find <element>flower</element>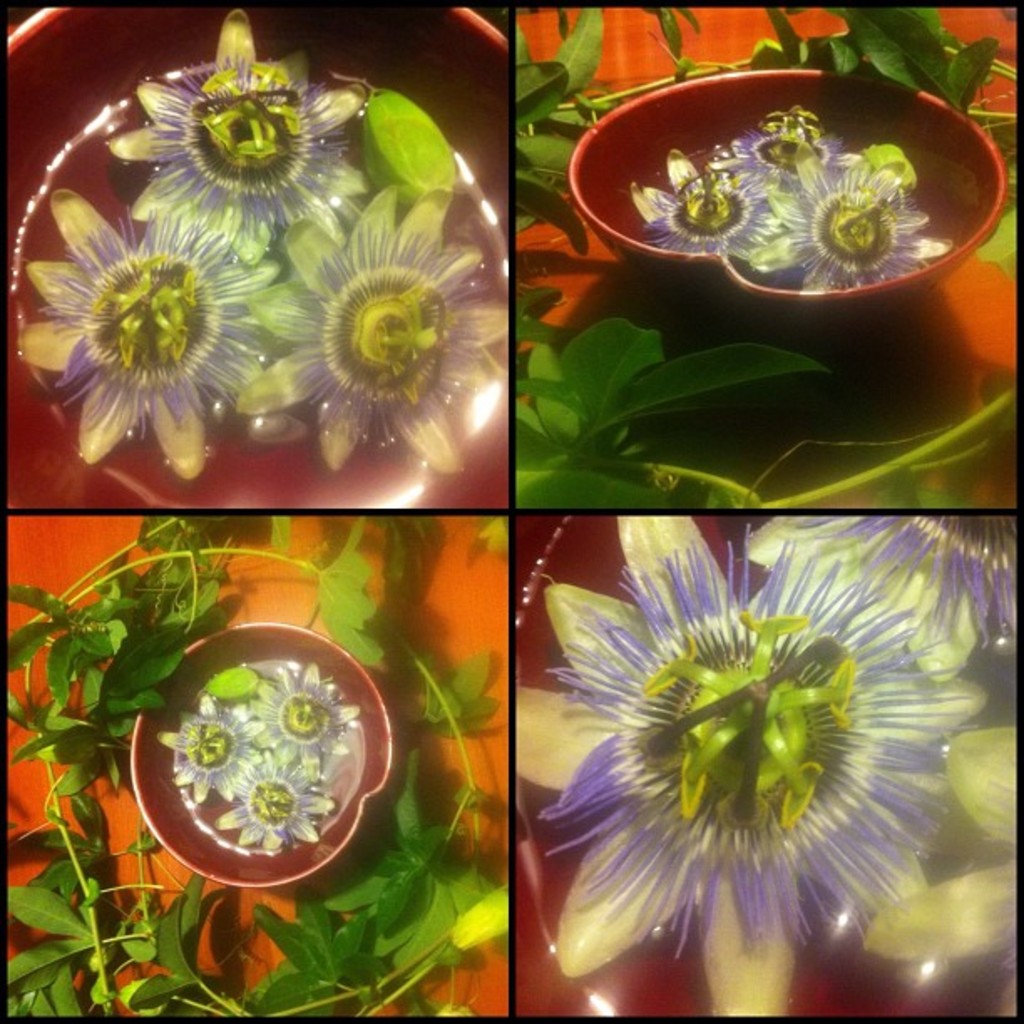
left=112, top=8, right=373, bottom=288
